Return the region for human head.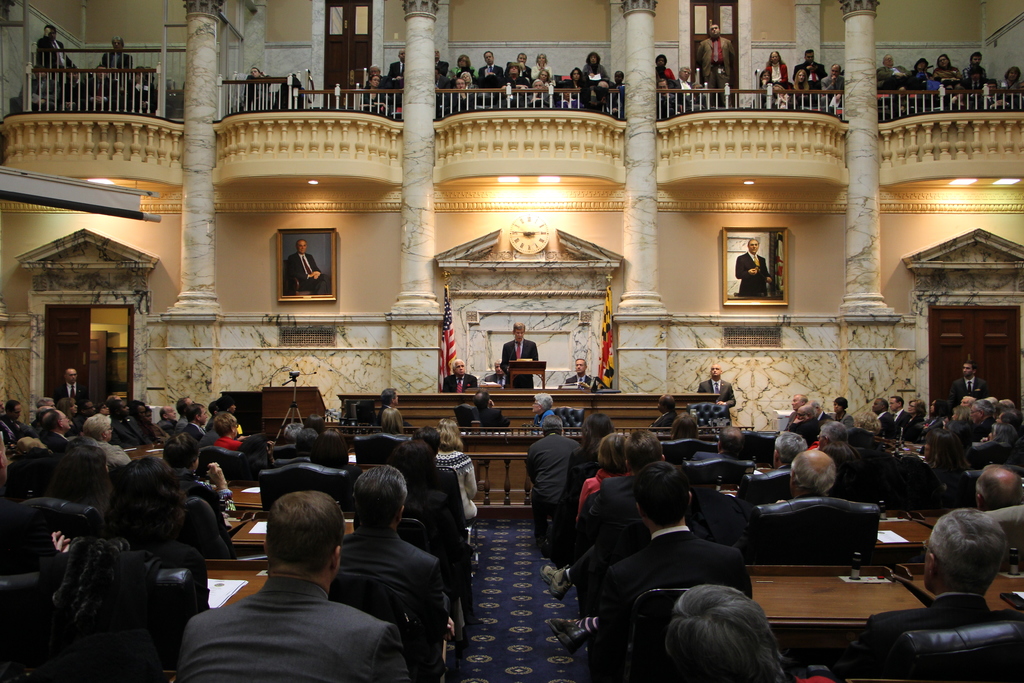
left=747, top=238, right=760, bottom=254.
